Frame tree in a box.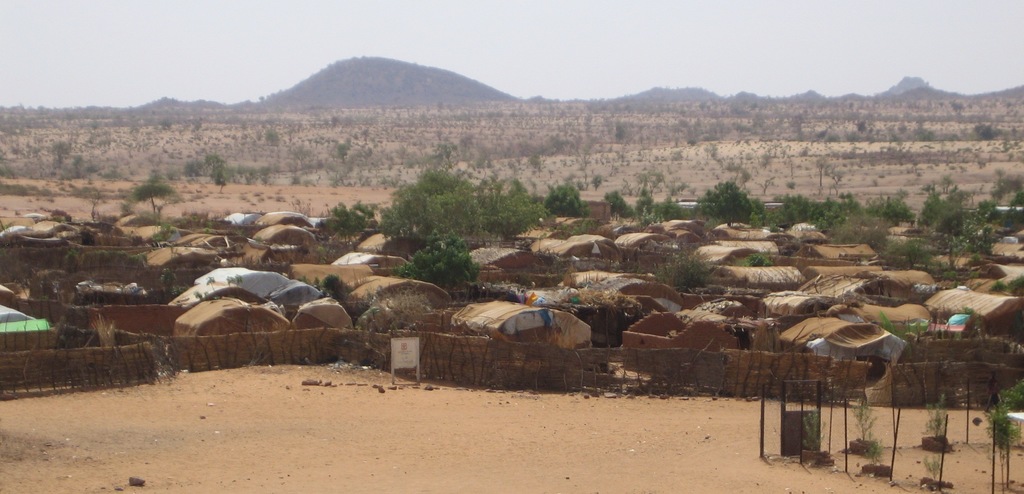
<region>538, 186, 593, 224</region>.
